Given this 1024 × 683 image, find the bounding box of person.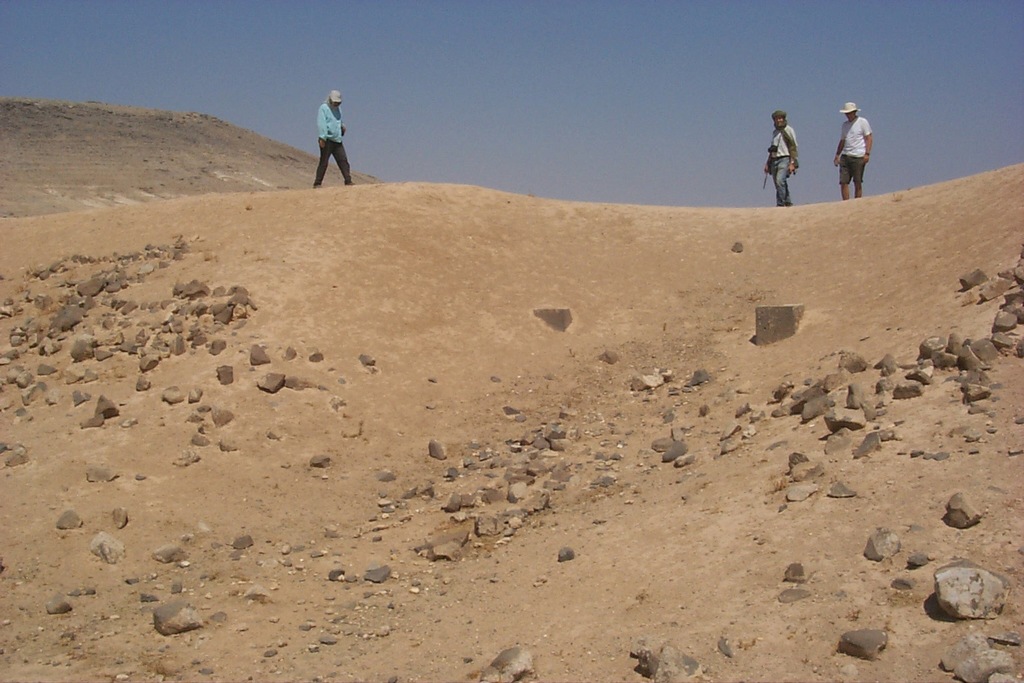
l=840, t=103, r=877, b=198.
